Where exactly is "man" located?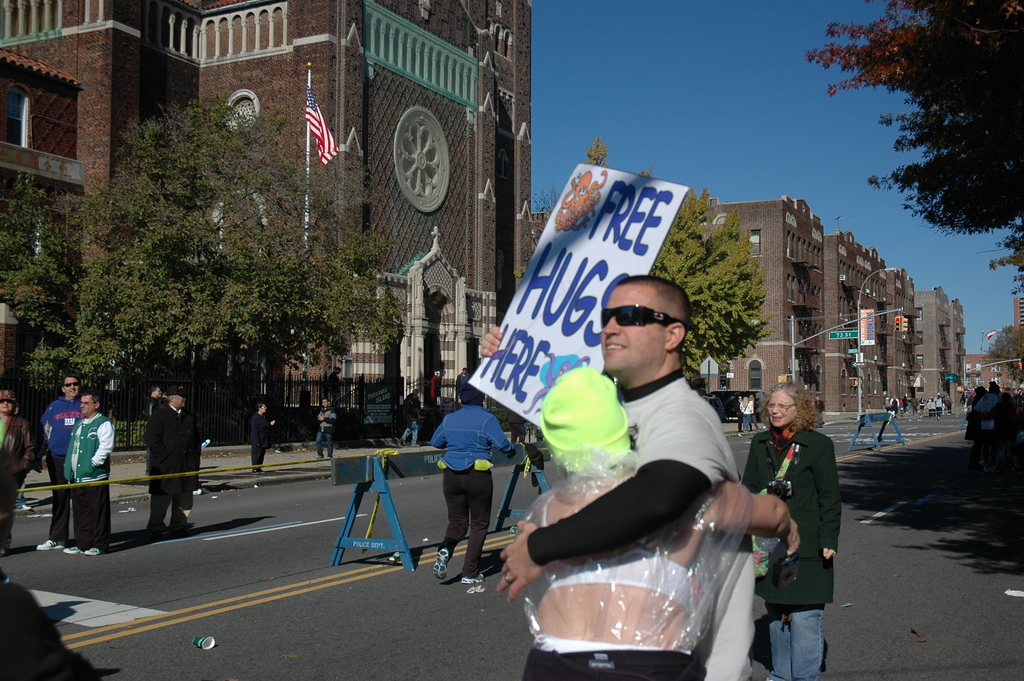
Its bounding box is BBox(250, 404, 278, 473).
